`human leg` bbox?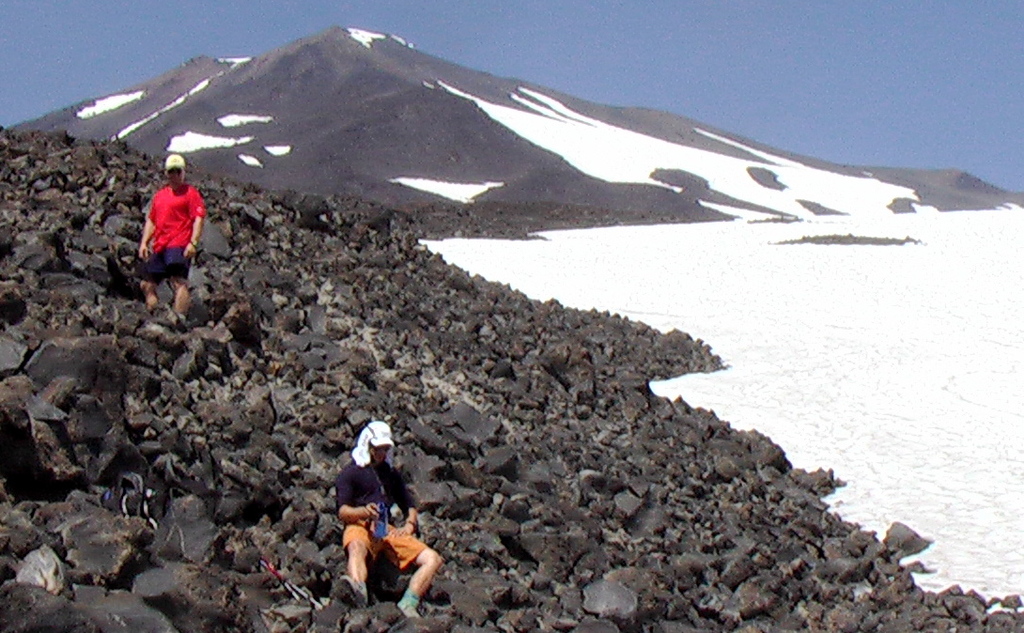
[386, 530, 440, 619]
